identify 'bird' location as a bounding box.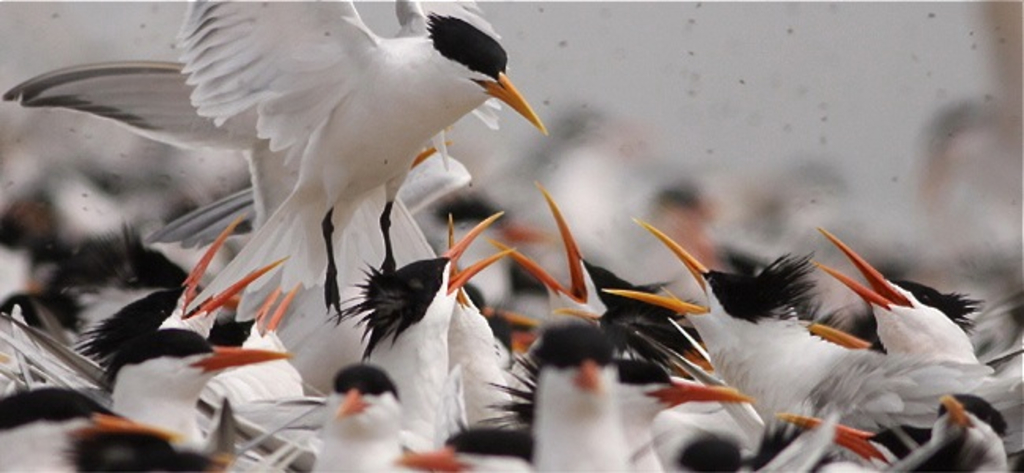
crop(172, 0, 545, 312).
